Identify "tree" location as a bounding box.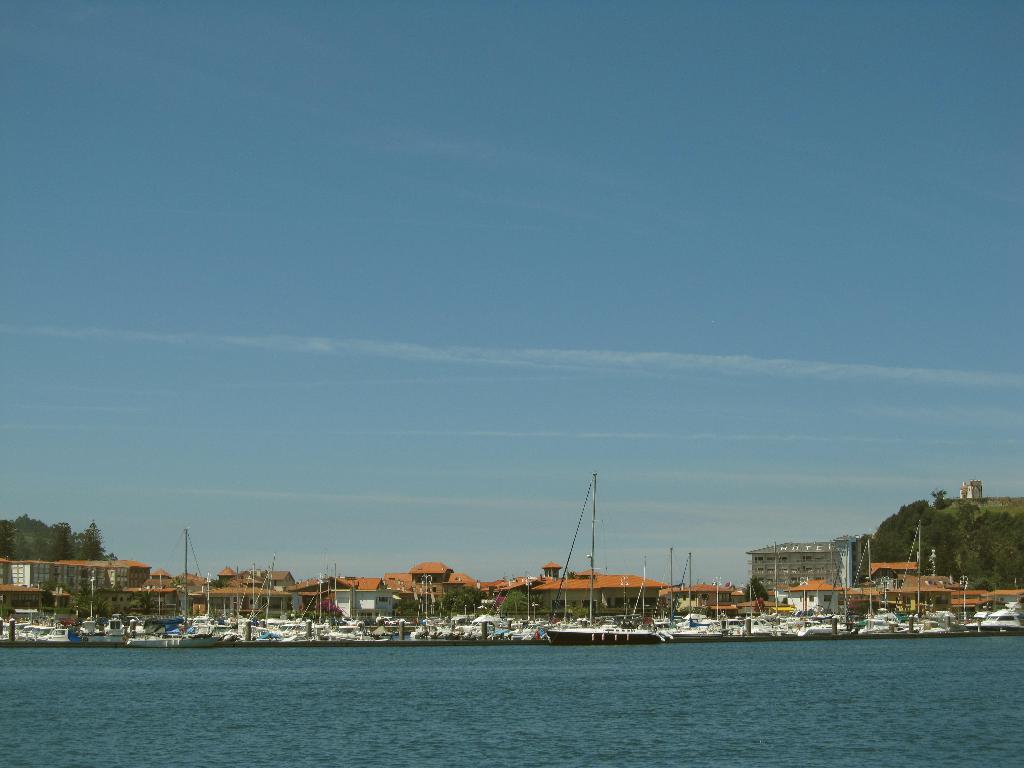
crop(123, 589, 160, 620).
